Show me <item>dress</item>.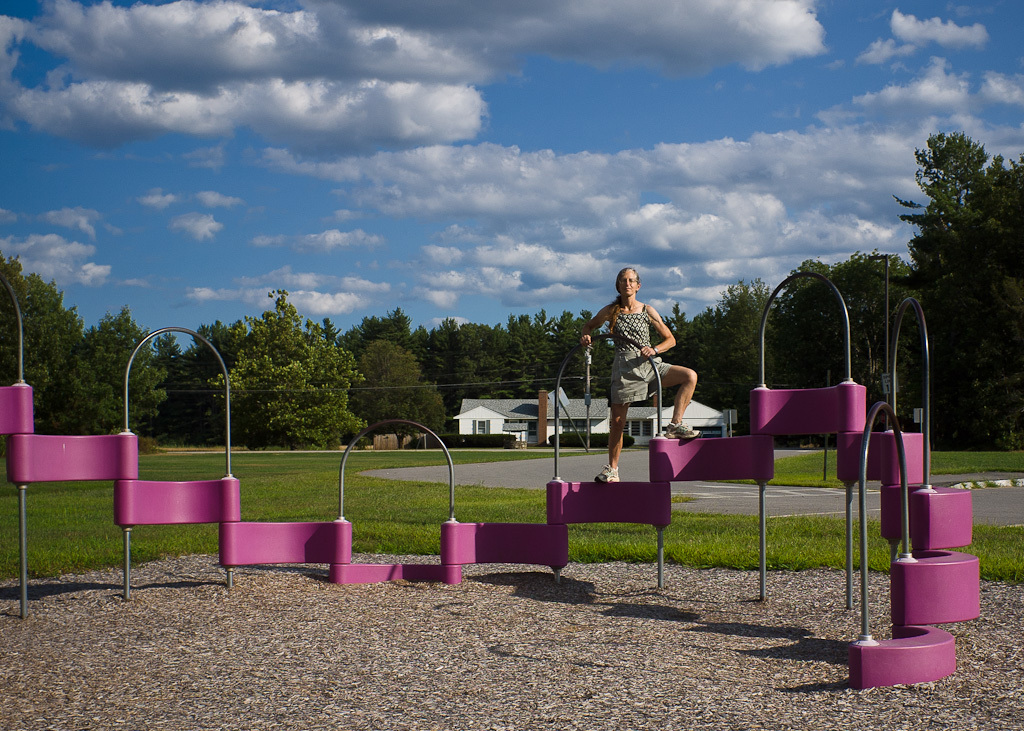
<item>dress</item> is here: <box>608,304,671,403</box>.
